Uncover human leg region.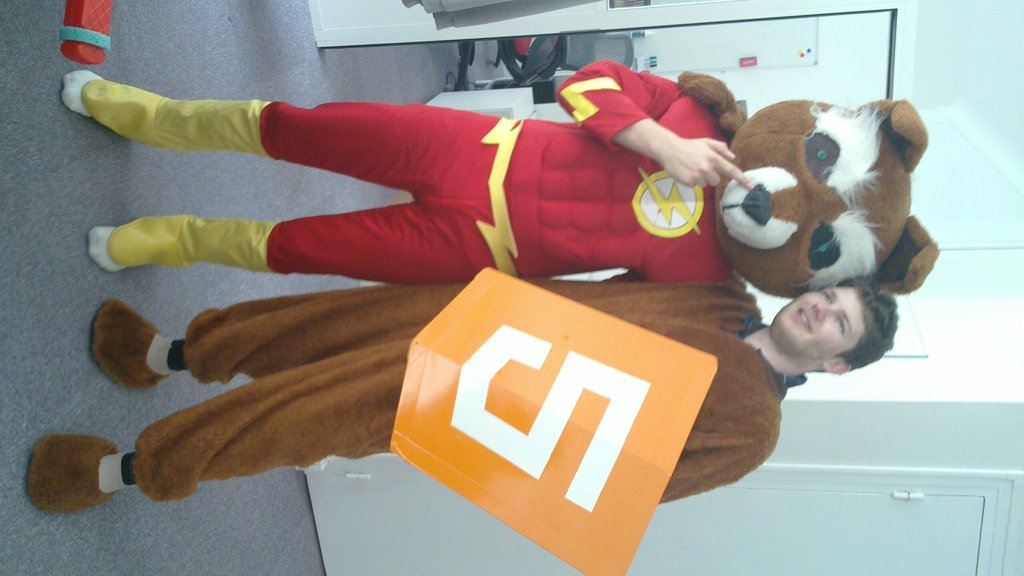
Uncovered: 80, 78, 440, 189.
